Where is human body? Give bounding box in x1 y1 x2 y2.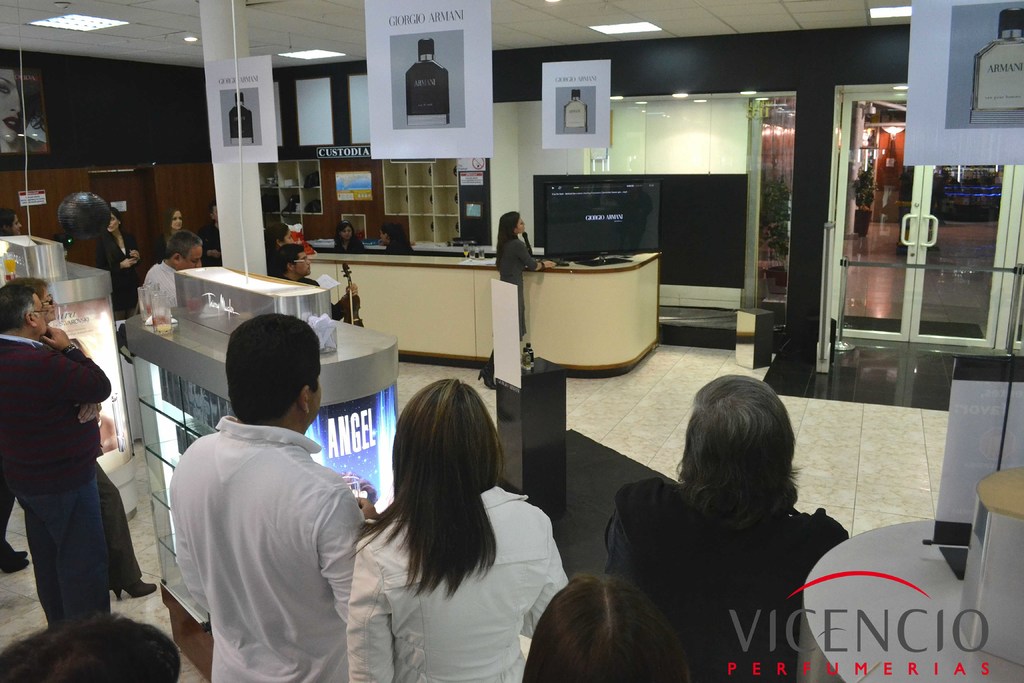
602 370 855 682.
